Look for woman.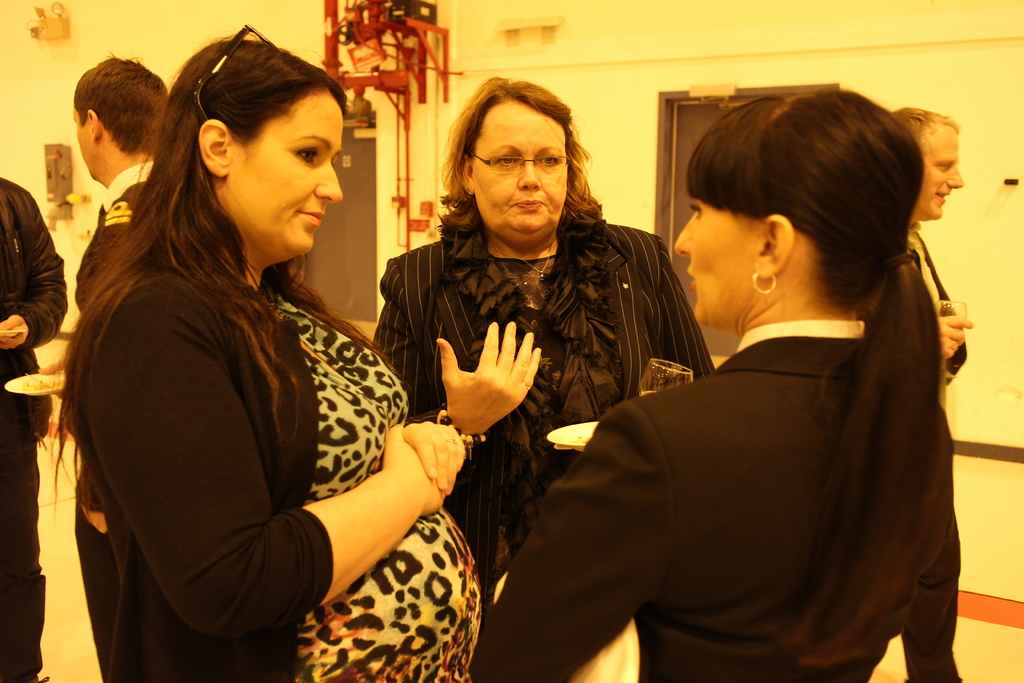
Found: detection(65, 21, 429, 682).
